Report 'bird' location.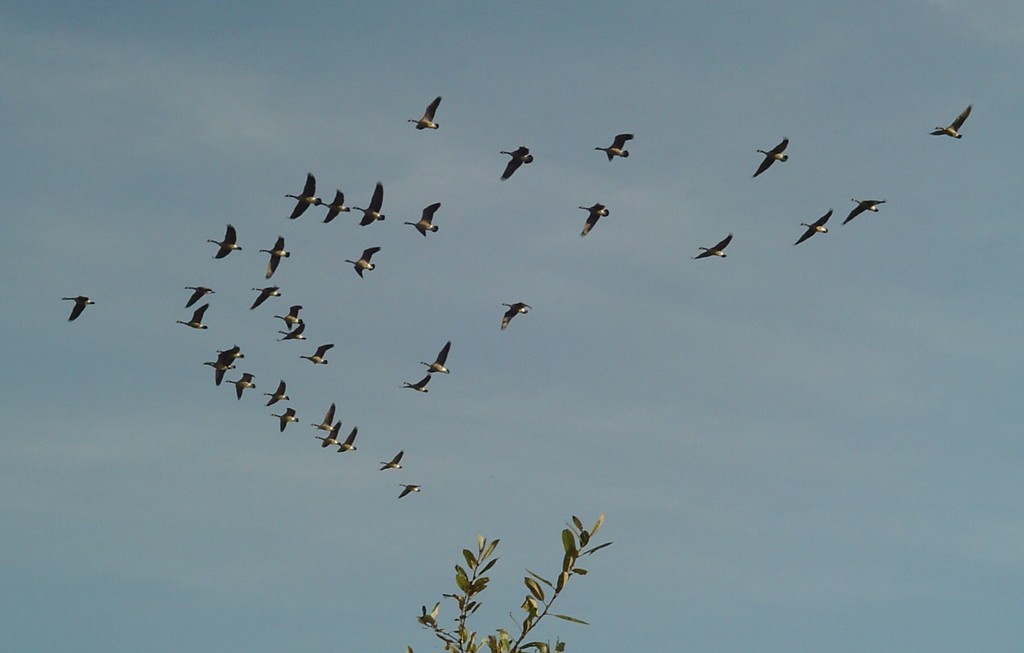
Report: (403, 202, 440, 241).
